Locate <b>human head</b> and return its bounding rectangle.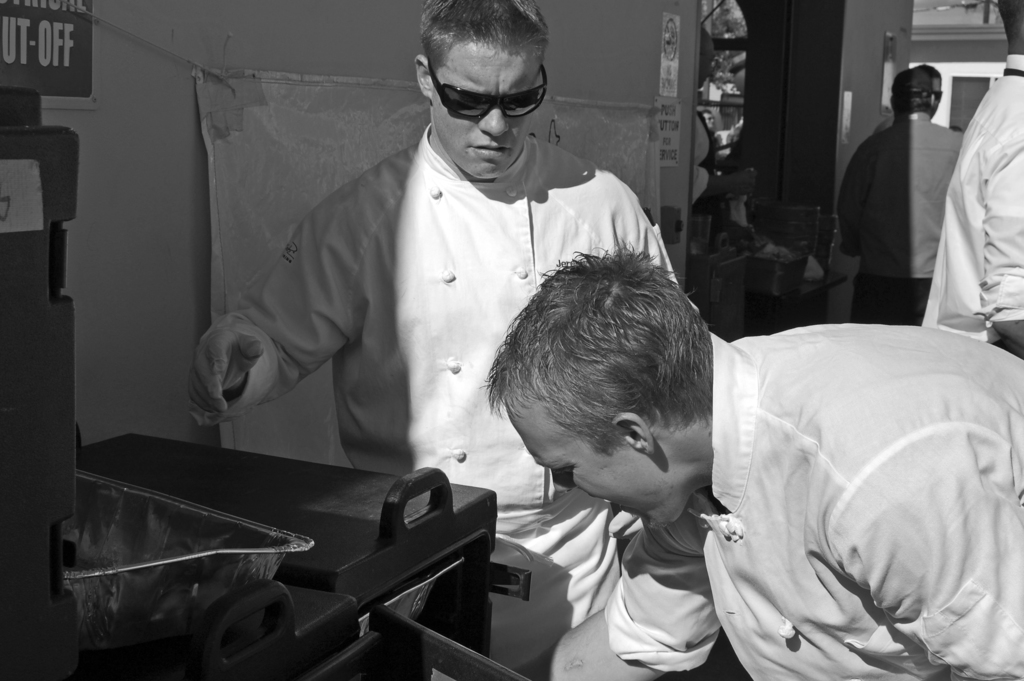
bbox=(490, 229, 731, 530).
